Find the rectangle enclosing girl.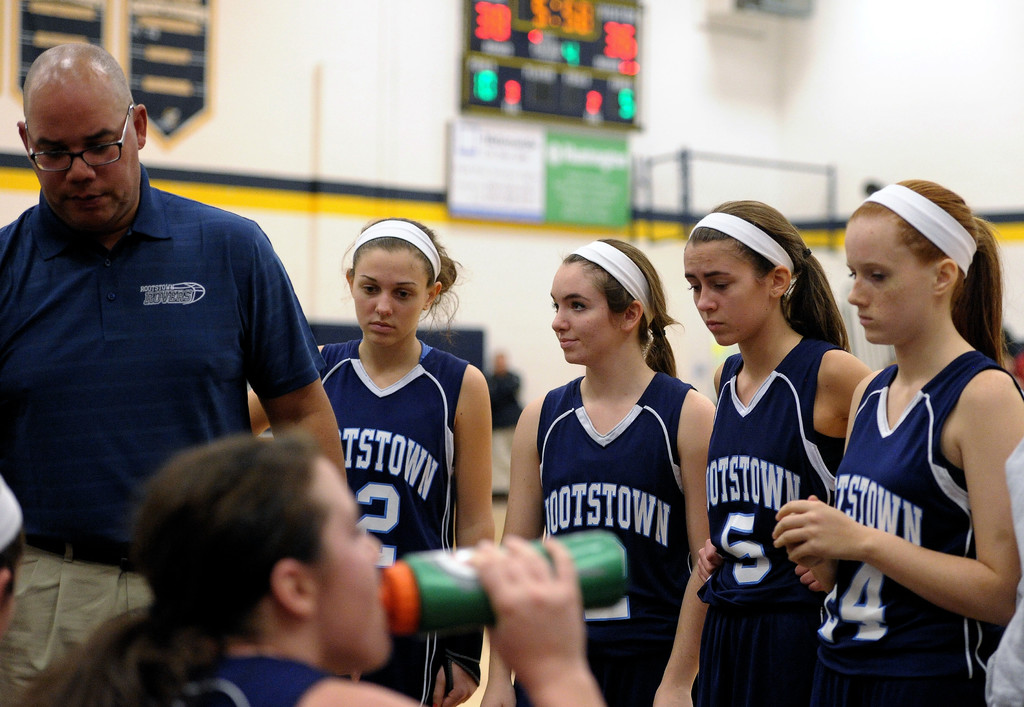
rect(16, 437, 603, 706).
